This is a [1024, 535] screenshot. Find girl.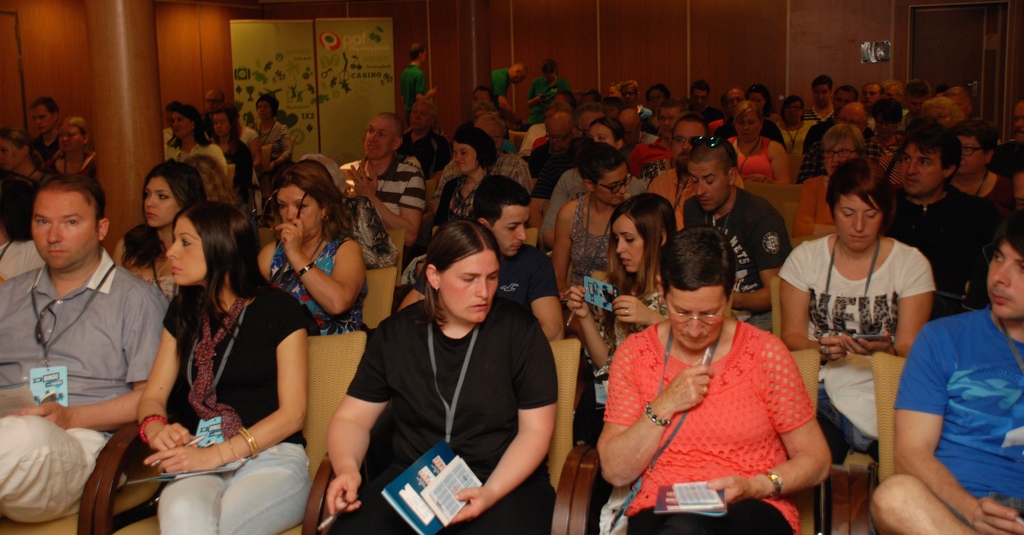
Bounding box: detection(258, 165, 363, 334).
